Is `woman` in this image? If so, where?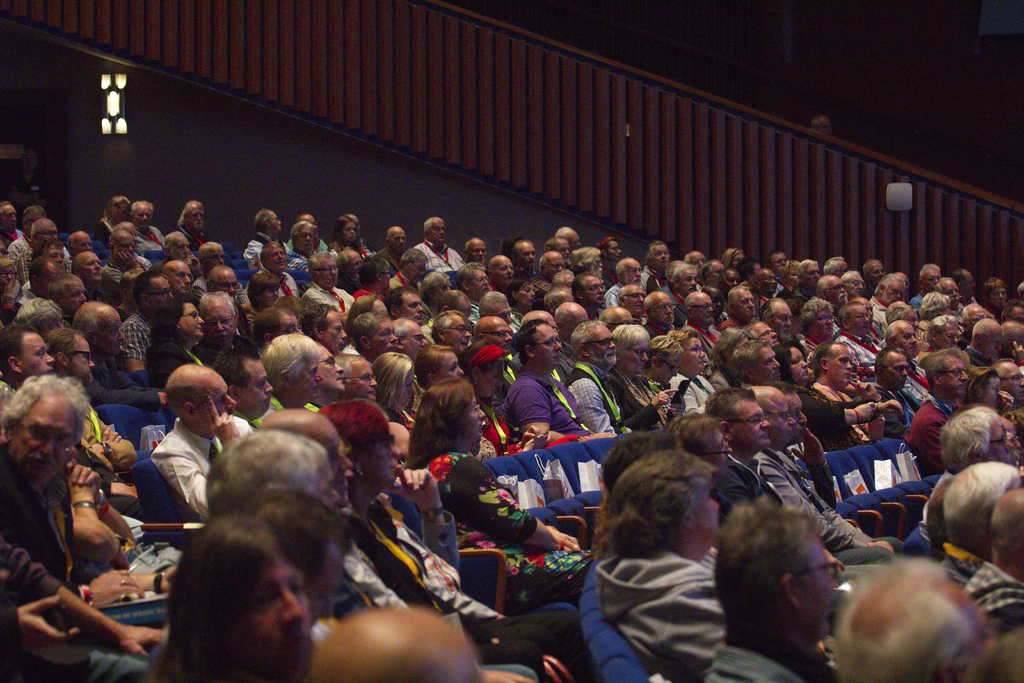
Yes, at select_region(311, 401, 572, 619).
